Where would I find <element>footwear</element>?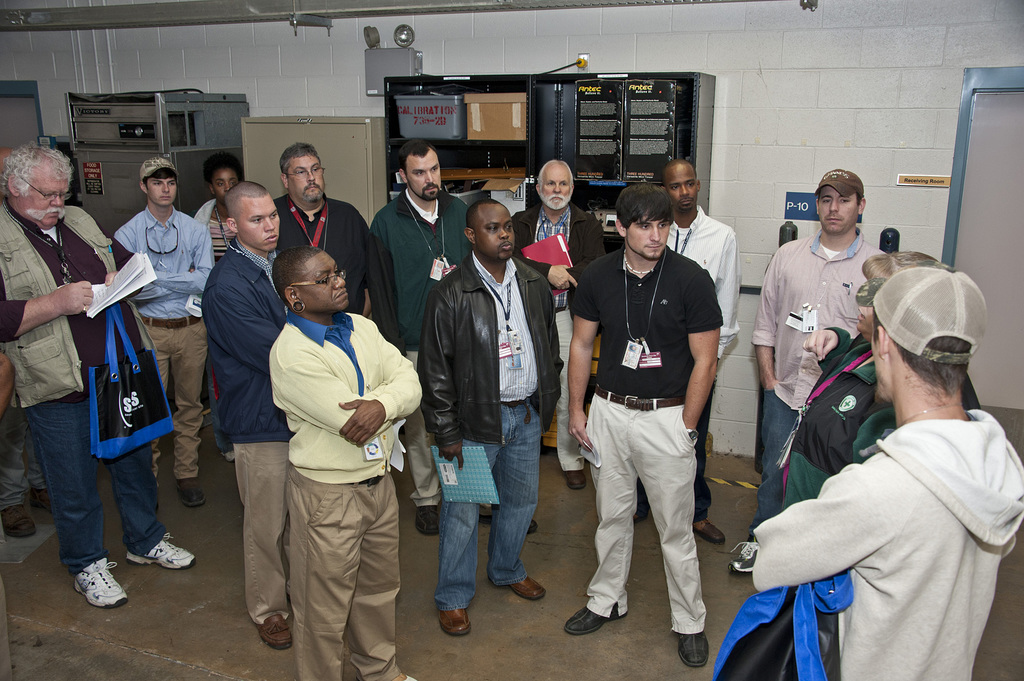
At [121, 532, 197, 573].
